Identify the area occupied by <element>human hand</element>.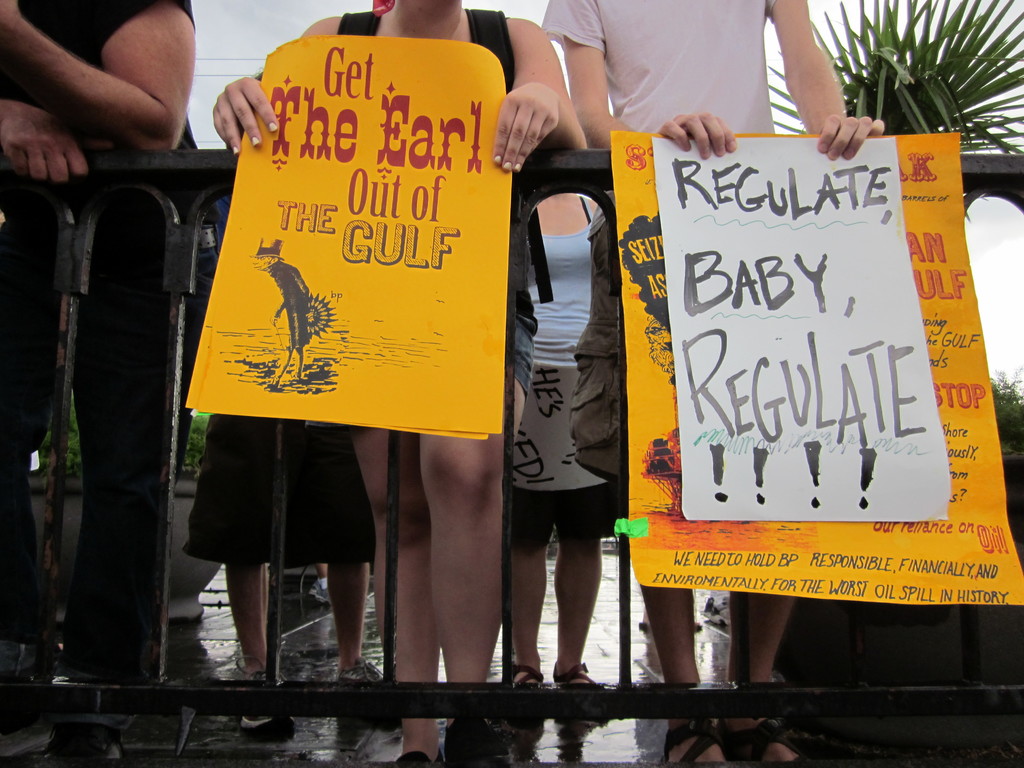
Area: select_region(653, 111, 737, 162).
